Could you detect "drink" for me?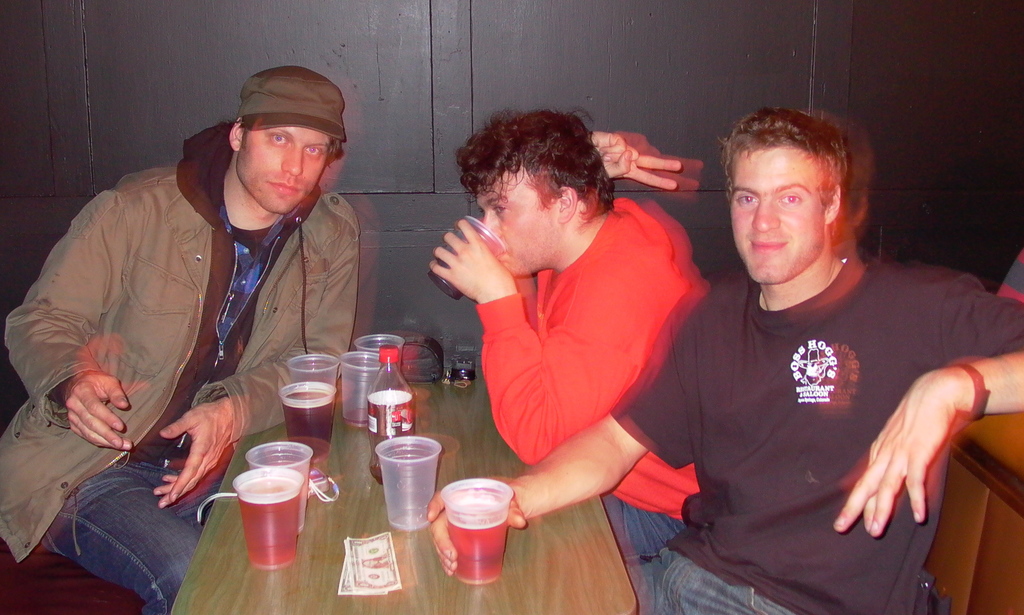
Detection result: 227:449:312:577.
